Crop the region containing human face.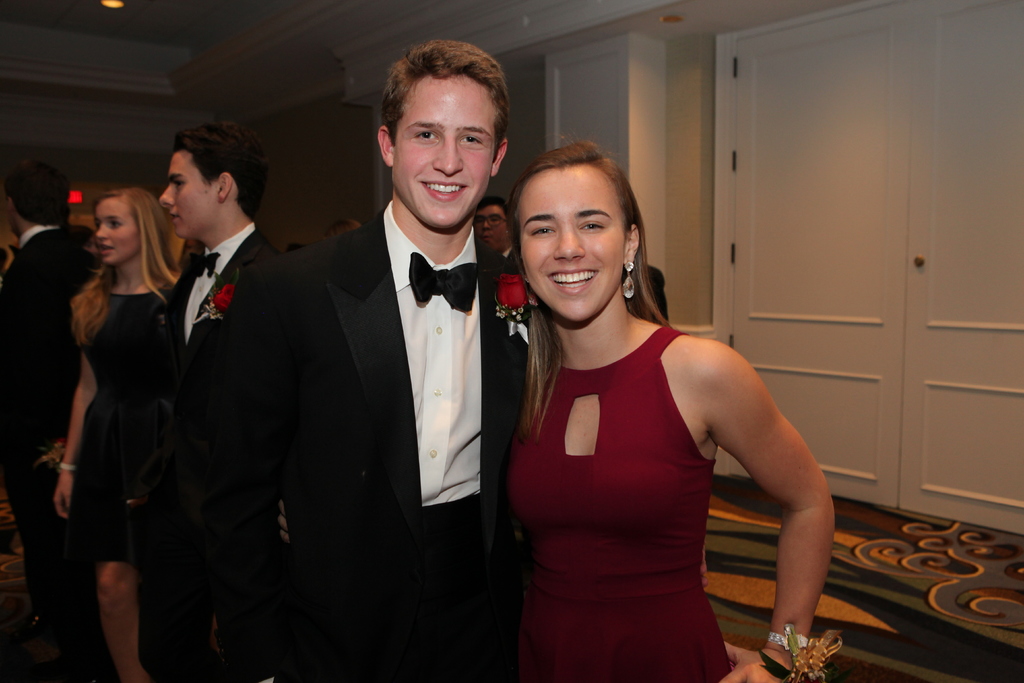
Crop region: <bbox>92, 201, 139, 262</bbox>.
